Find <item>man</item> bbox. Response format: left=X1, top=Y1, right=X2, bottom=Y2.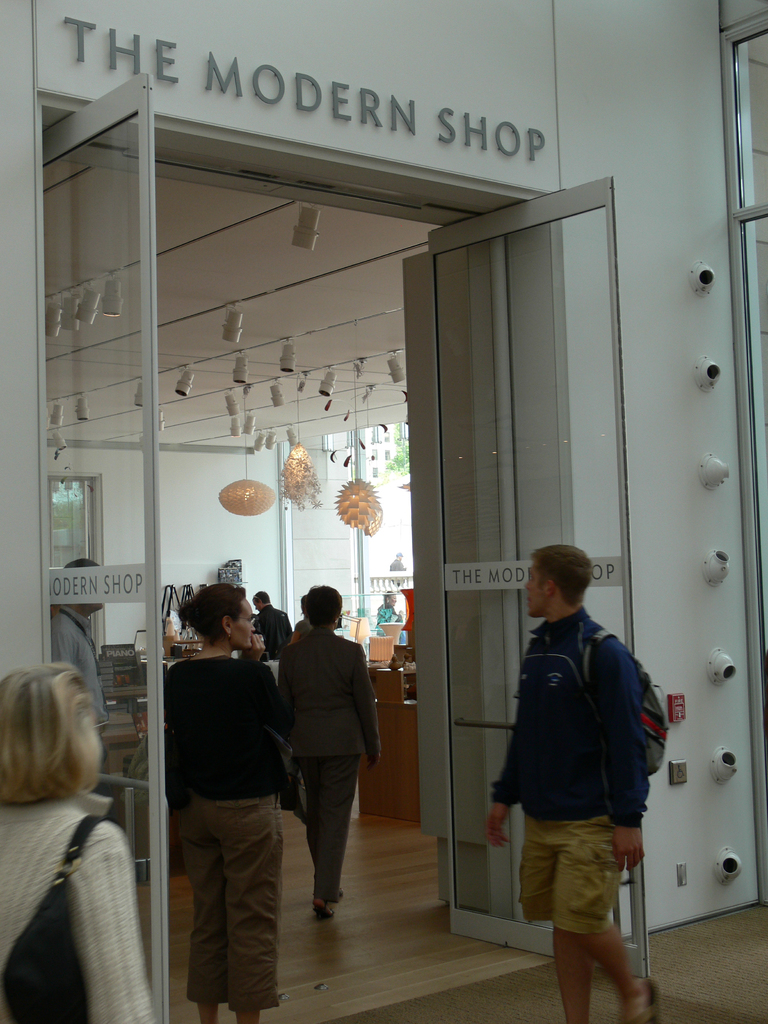
left=251, top=590, right=303, bottom=667.
